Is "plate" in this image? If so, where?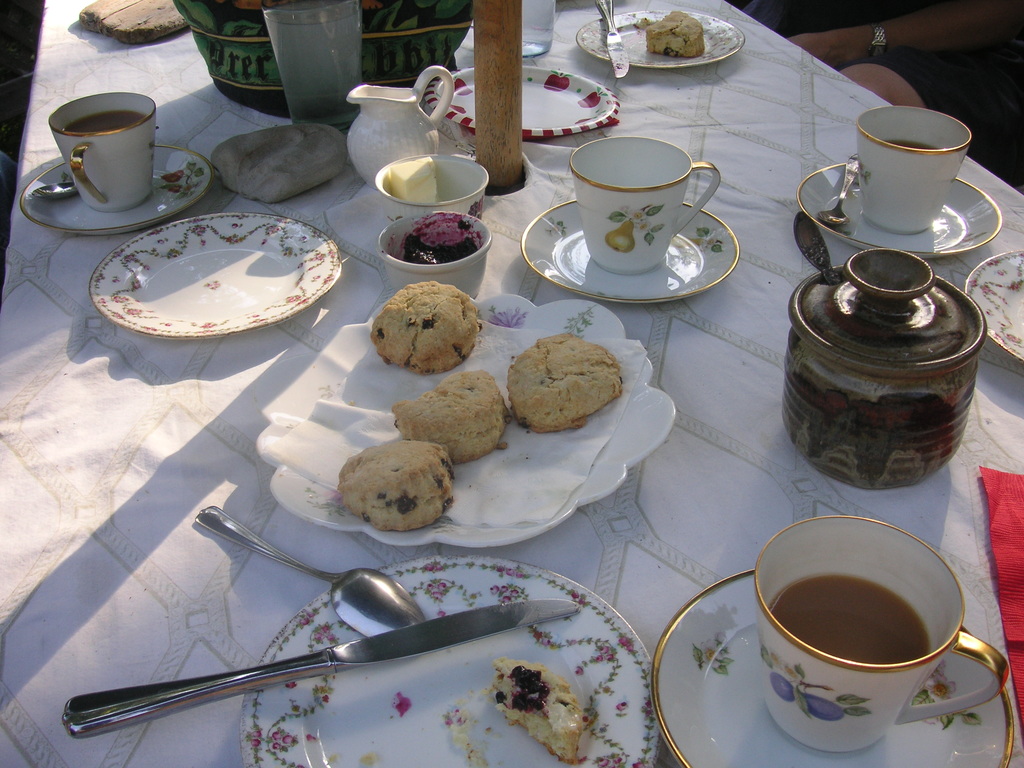
Yes, at 644, 561, 1020, 767.
